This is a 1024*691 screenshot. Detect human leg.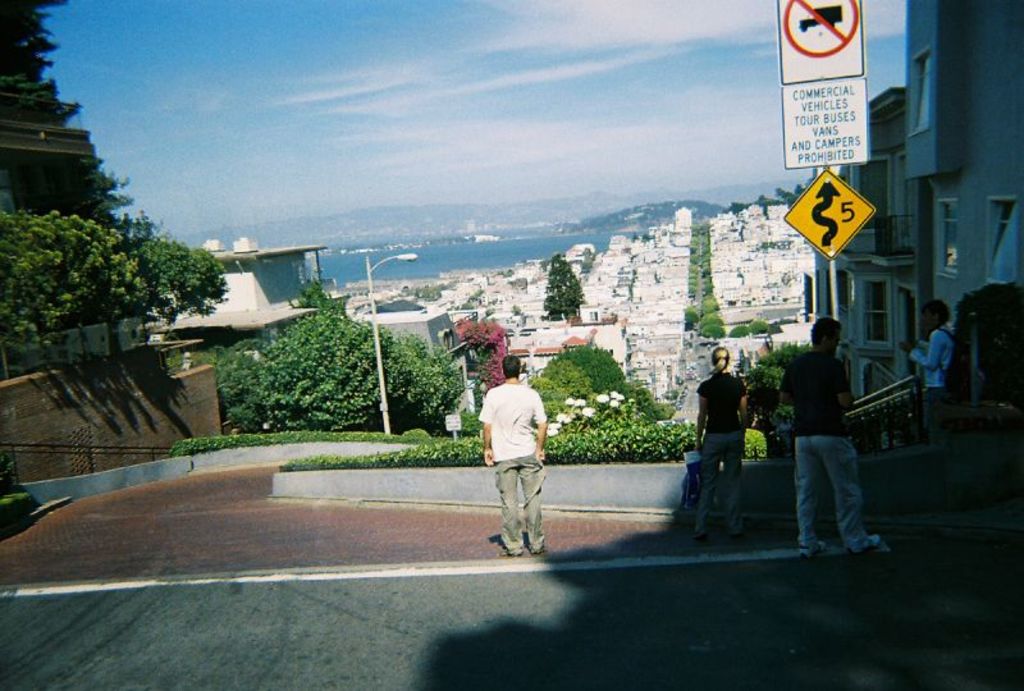
box(695, 438, 710, 545).
